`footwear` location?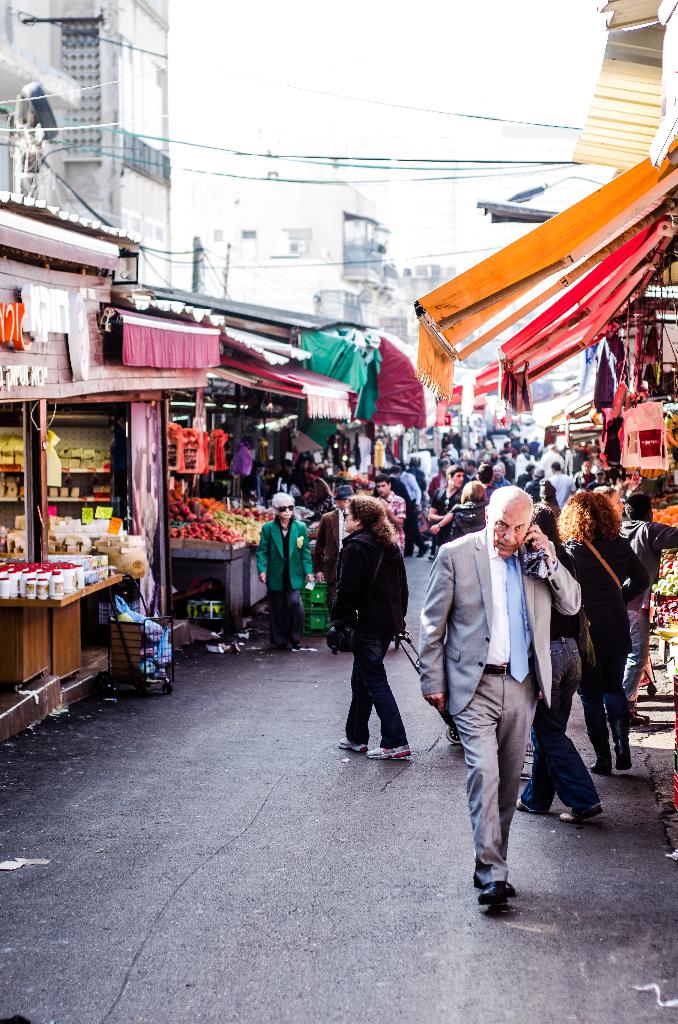
x1=415, y1=545, x2=429, y2=556
